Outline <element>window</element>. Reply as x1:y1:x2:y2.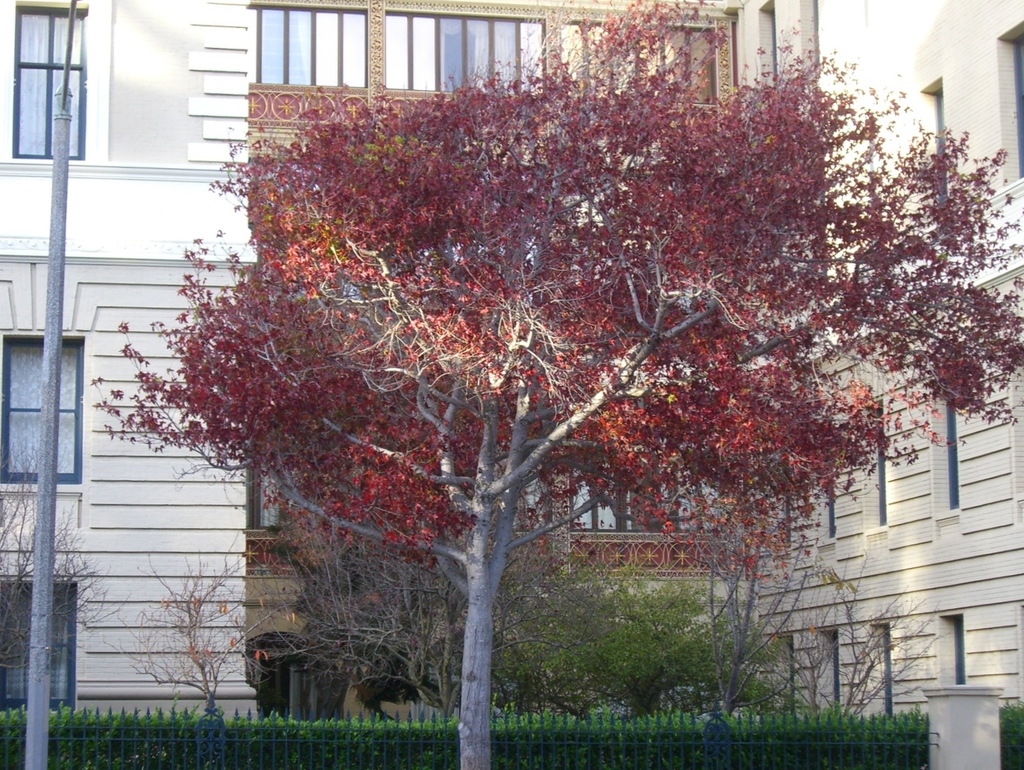
991:20:1023:185.
